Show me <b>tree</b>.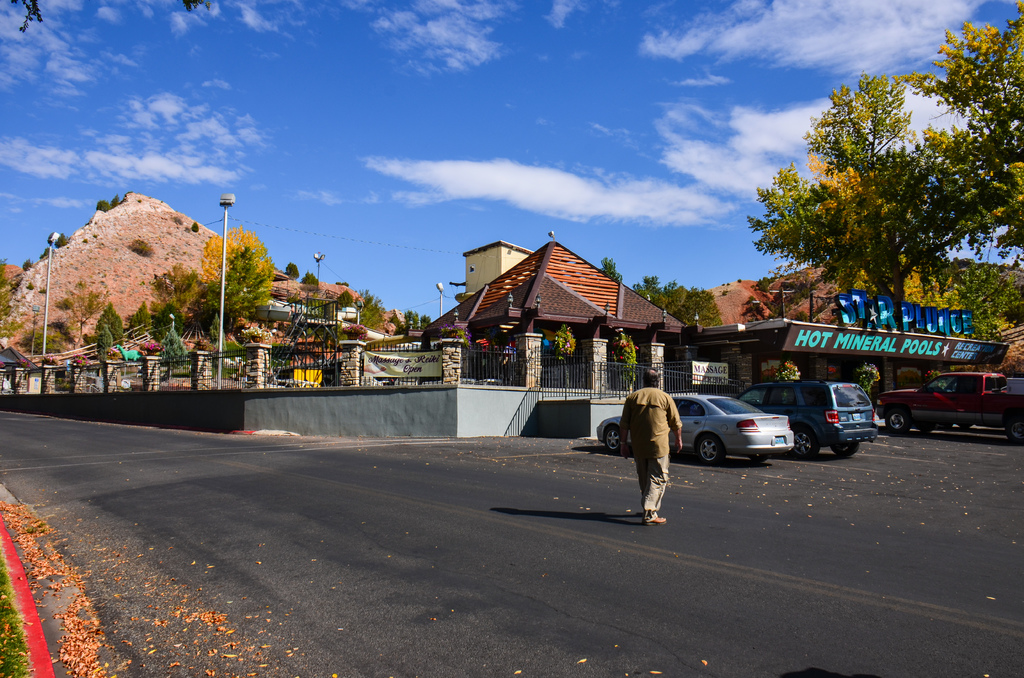
<b>tree</b> is here: [740,68,980,337].
